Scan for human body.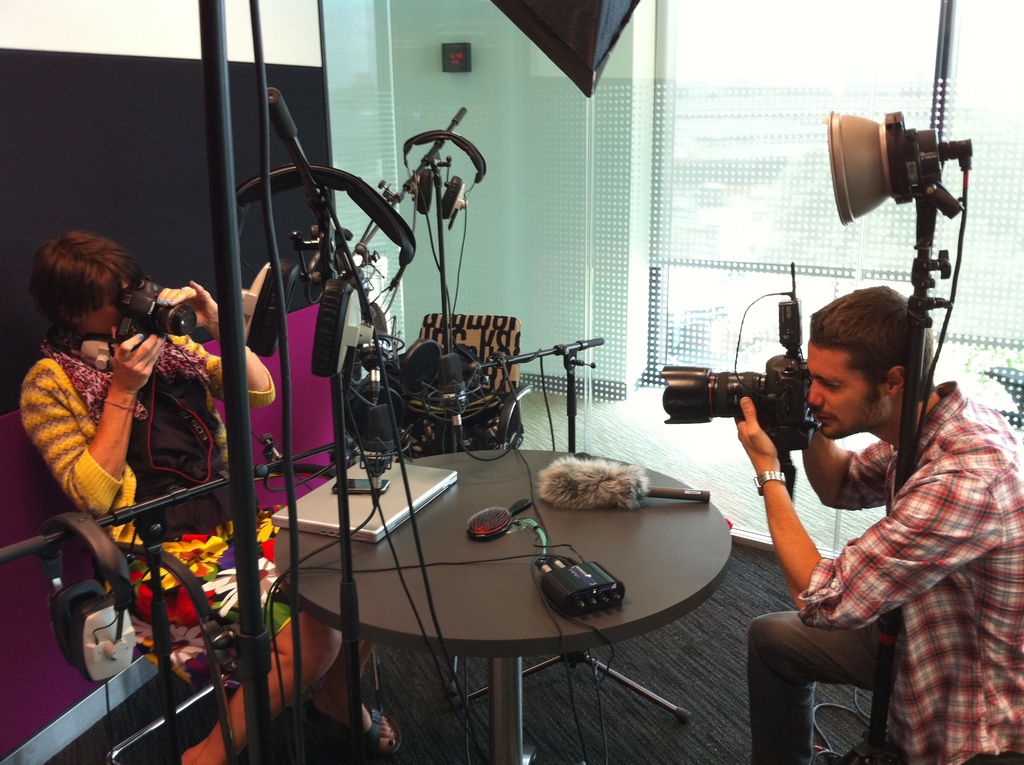
Scan result: x1=734, y1=378, x2=1023, y2=764.
